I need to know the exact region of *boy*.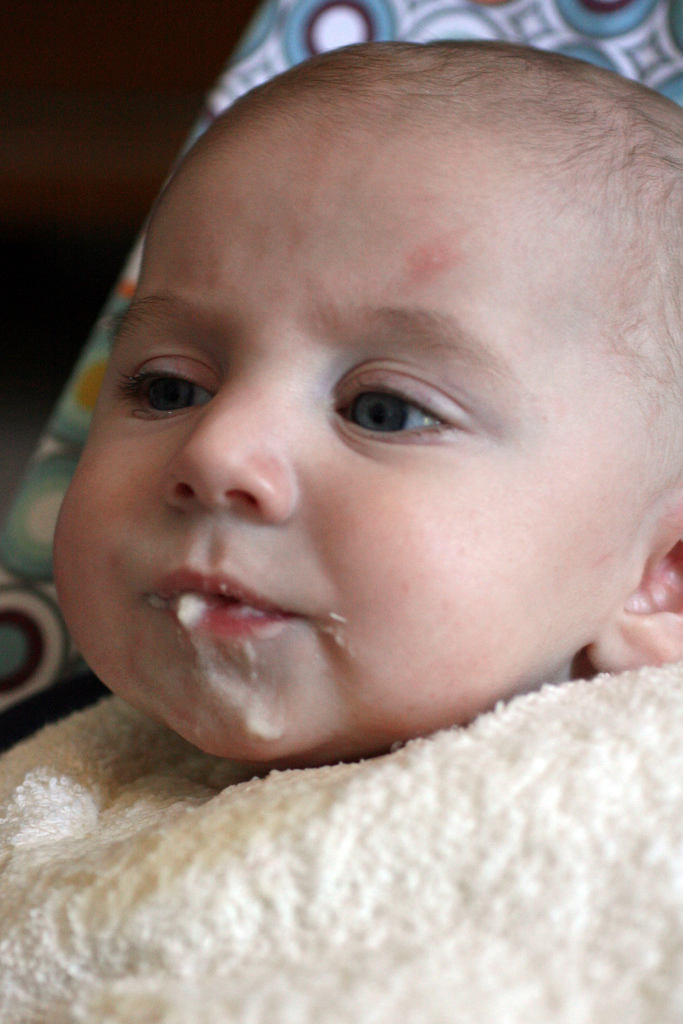
Region: box(1, 42, 682, 1023).
